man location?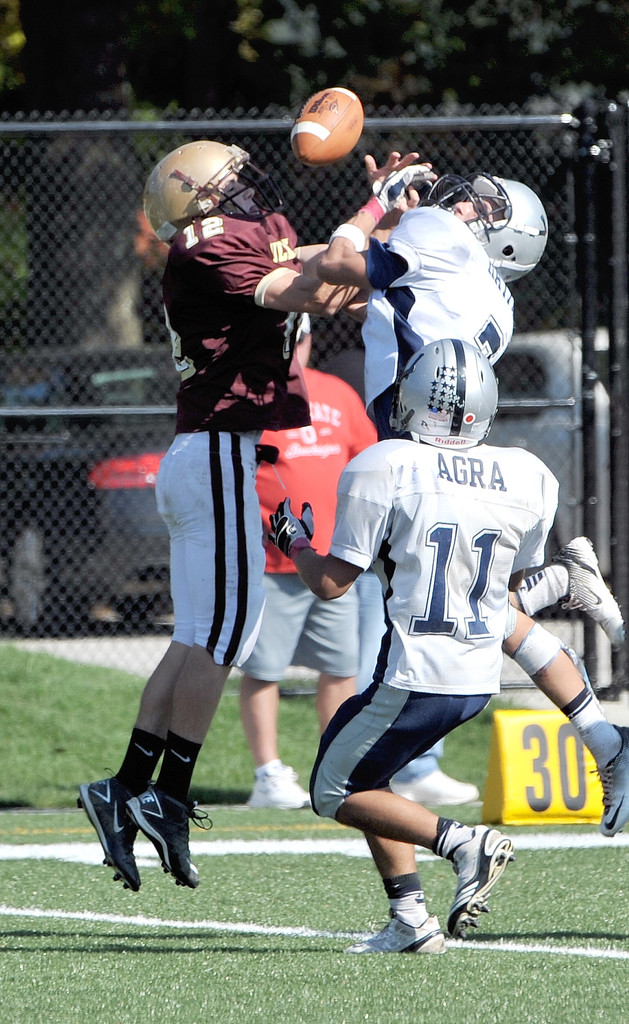
{"x1": 231, "y1": 307, "x2": 380, "y2": 814}
